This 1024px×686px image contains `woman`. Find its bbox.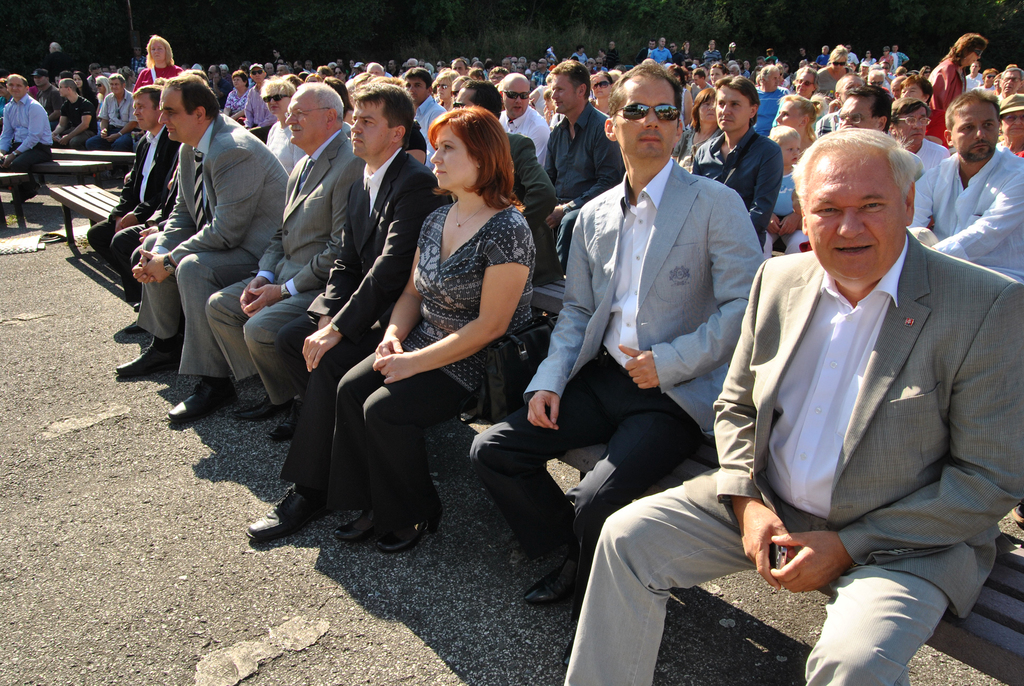
[707, 63, 727, 84].
